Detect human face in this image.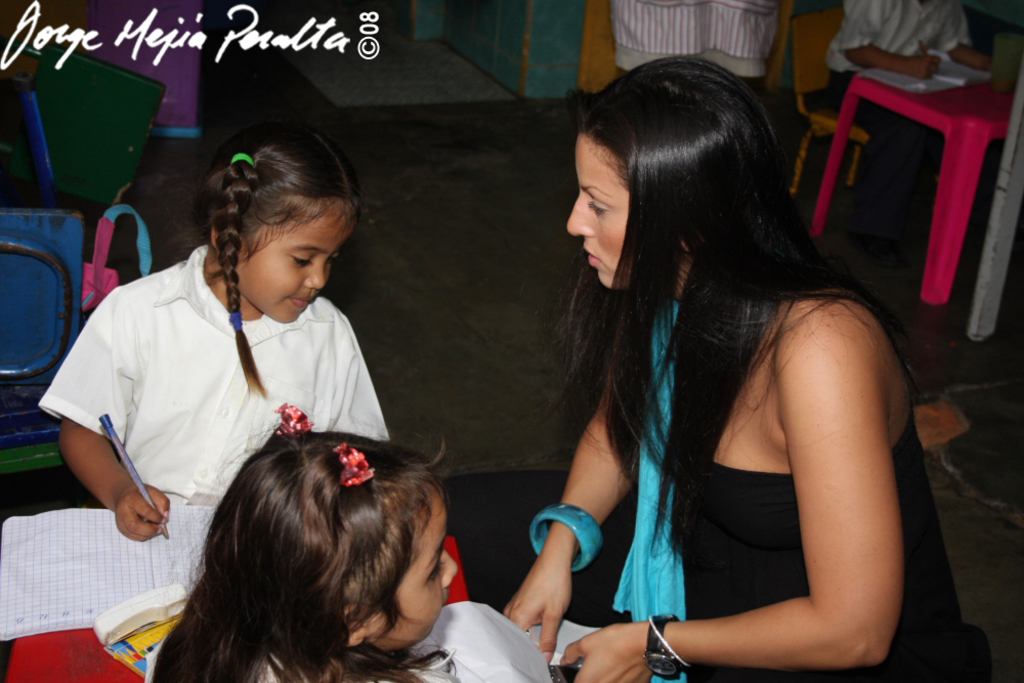
Detection: 239:197:350:329.
